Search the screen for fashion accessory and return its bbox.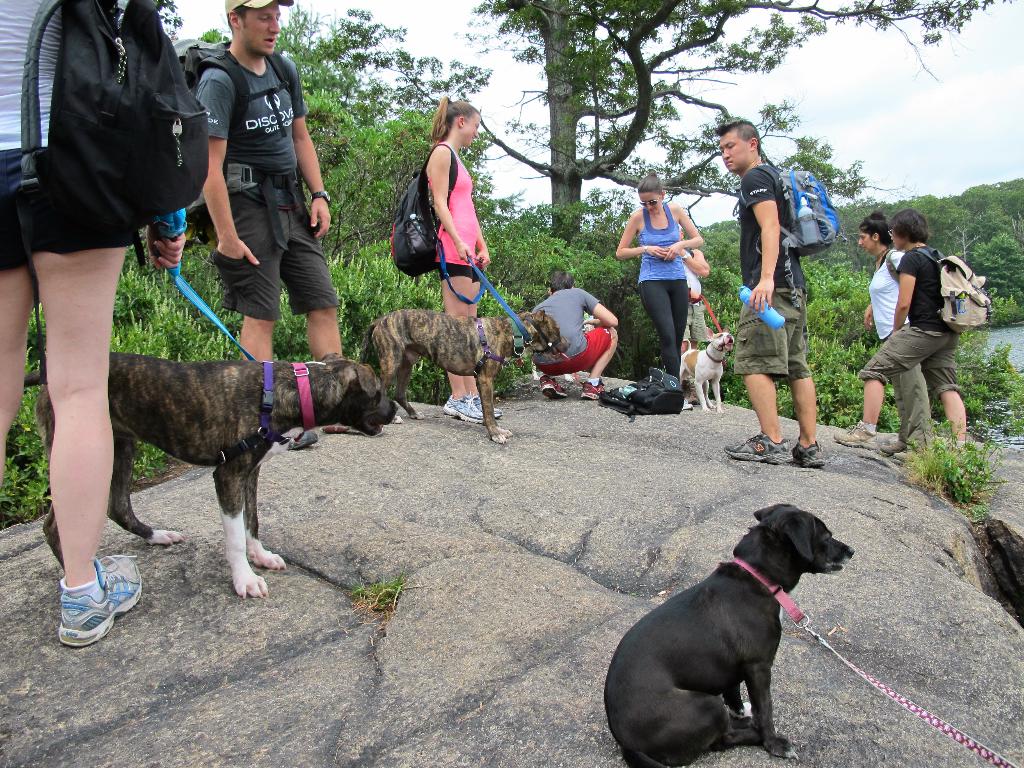
Found: 541/372/568/400.
